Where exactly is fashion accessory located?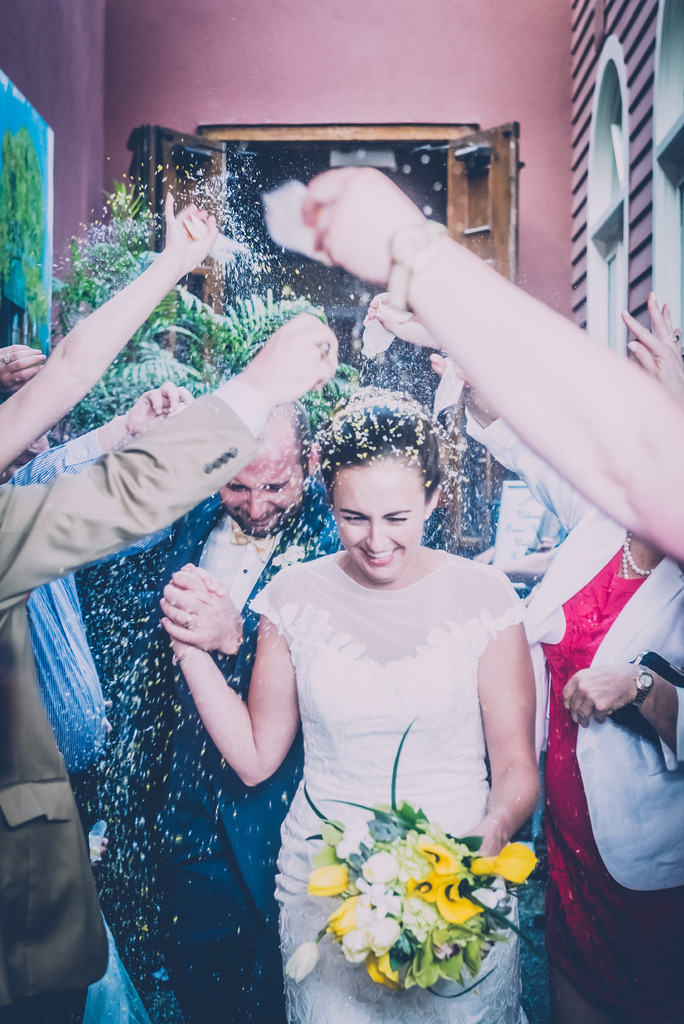
Its bounding box is pyautogui.locateOnScreen(626, 665, 653, 714).
